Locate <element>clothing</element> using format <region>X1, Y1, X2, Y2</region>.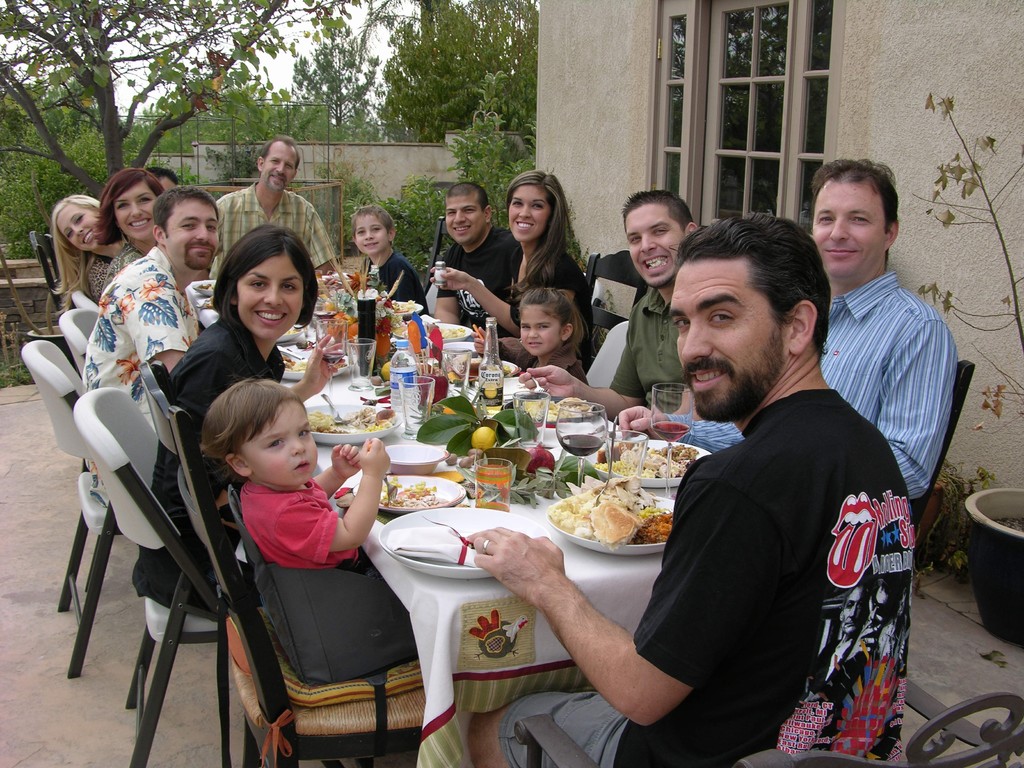
<region>218, 177, 337, 283</region>.
